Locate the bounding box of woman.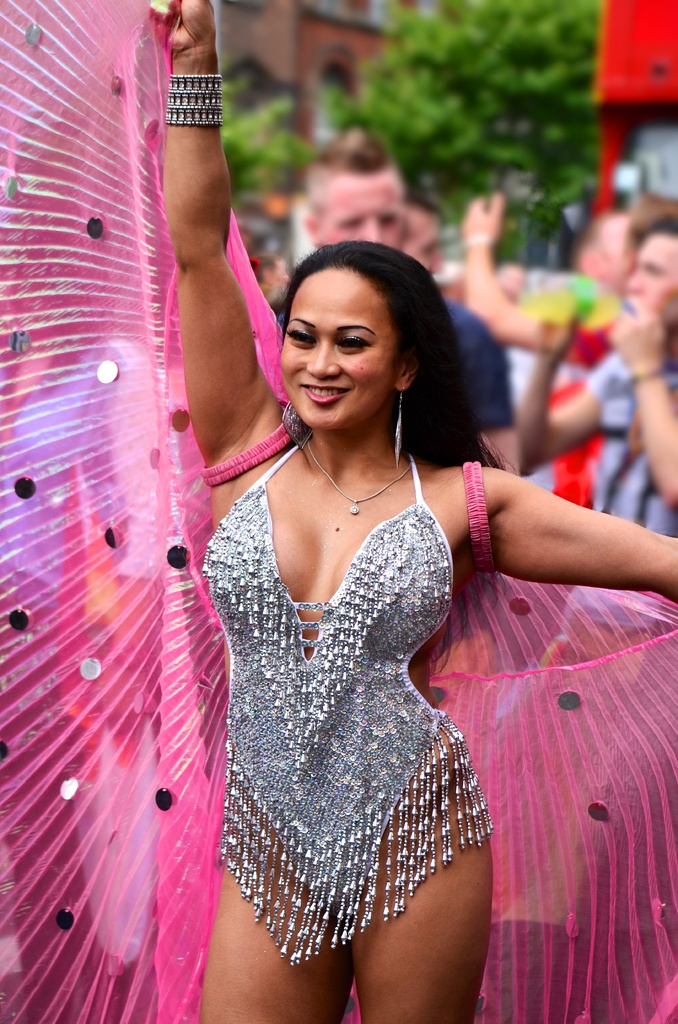
Bounding box: [x1=57, y1=155, x2=619, y2=1017].
